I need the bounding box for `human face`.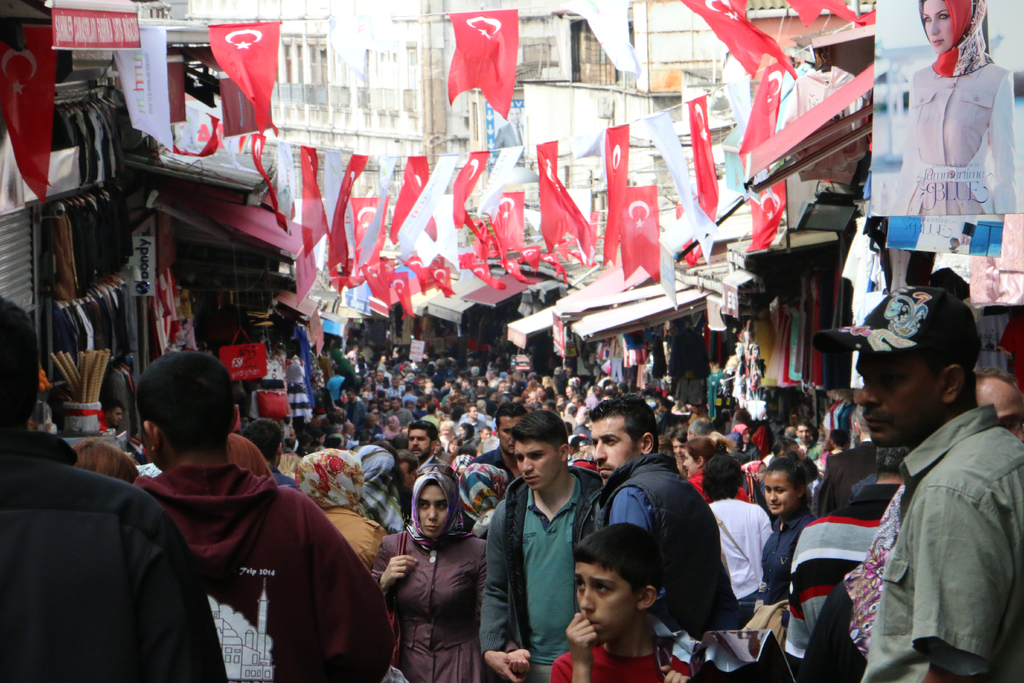
Here it is: <region>761, 473, 801, 513</region>.
